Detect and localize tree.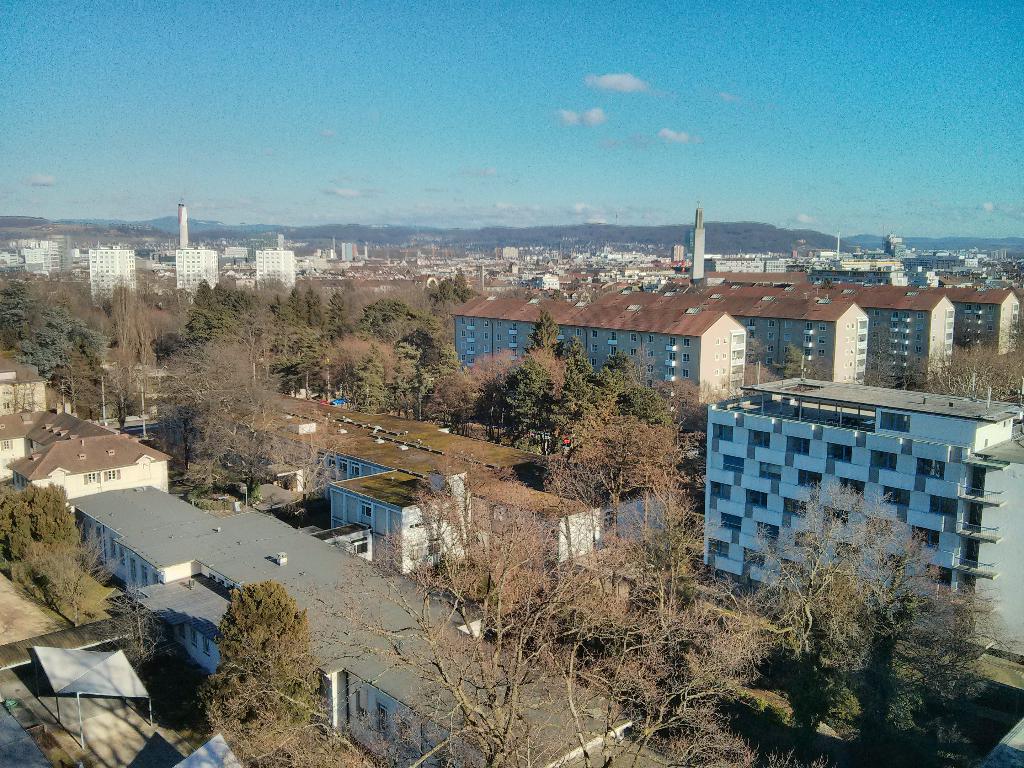
Localized at 580:360:677:495.
